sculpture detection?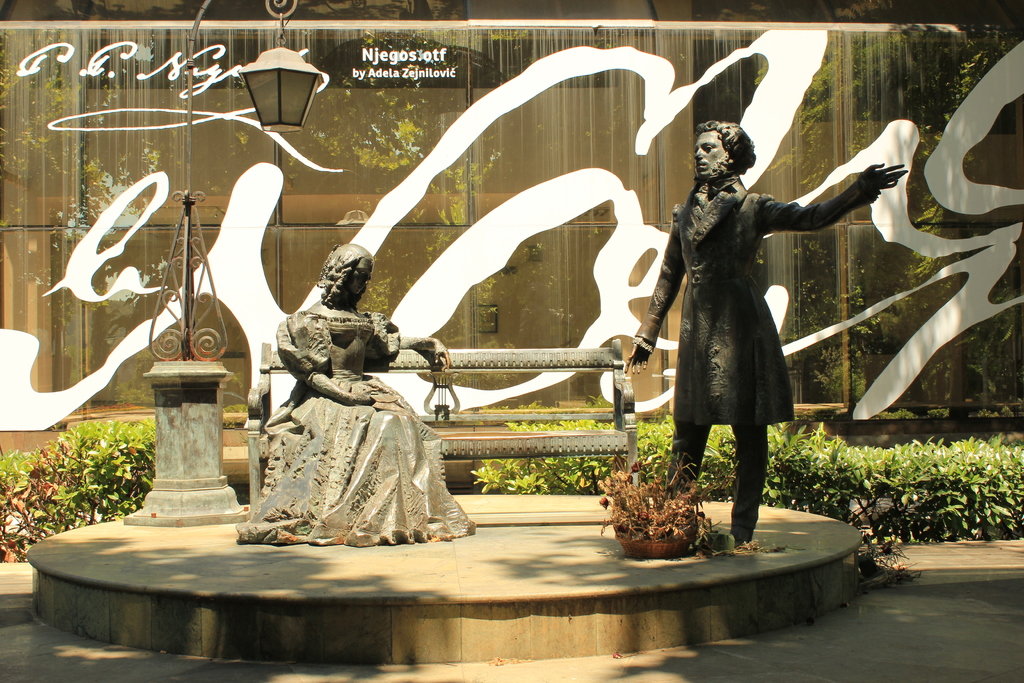
bbox=[616, 117, 909, 554]
